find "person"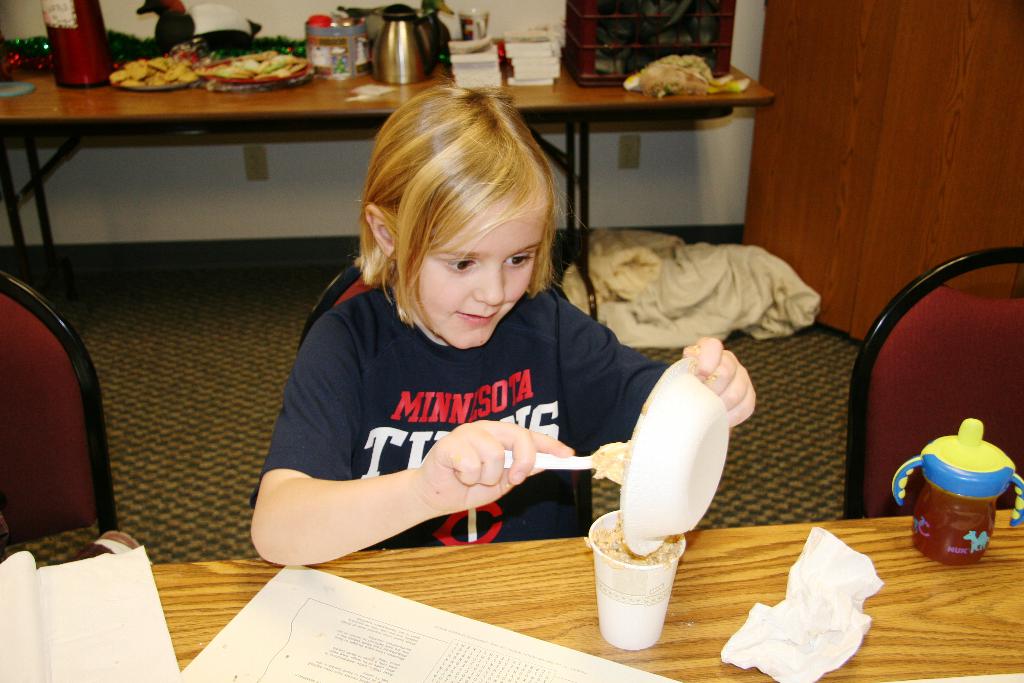
250/58/757/567
